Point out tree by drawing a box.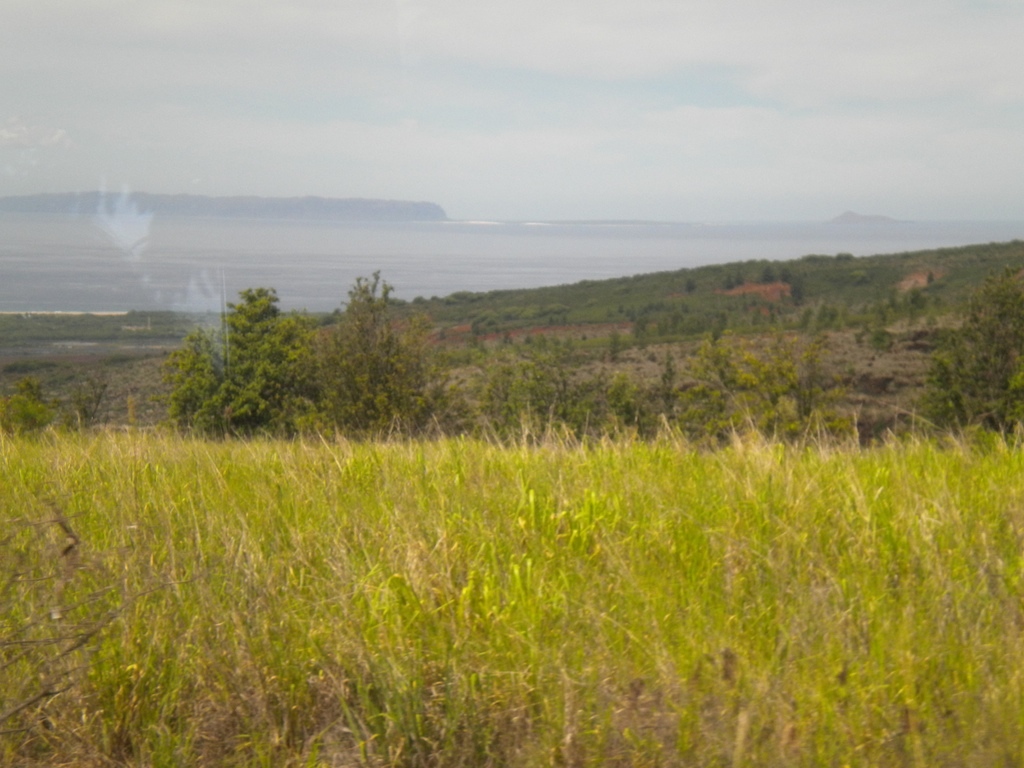
BBox(308, 265, 444, 442).
